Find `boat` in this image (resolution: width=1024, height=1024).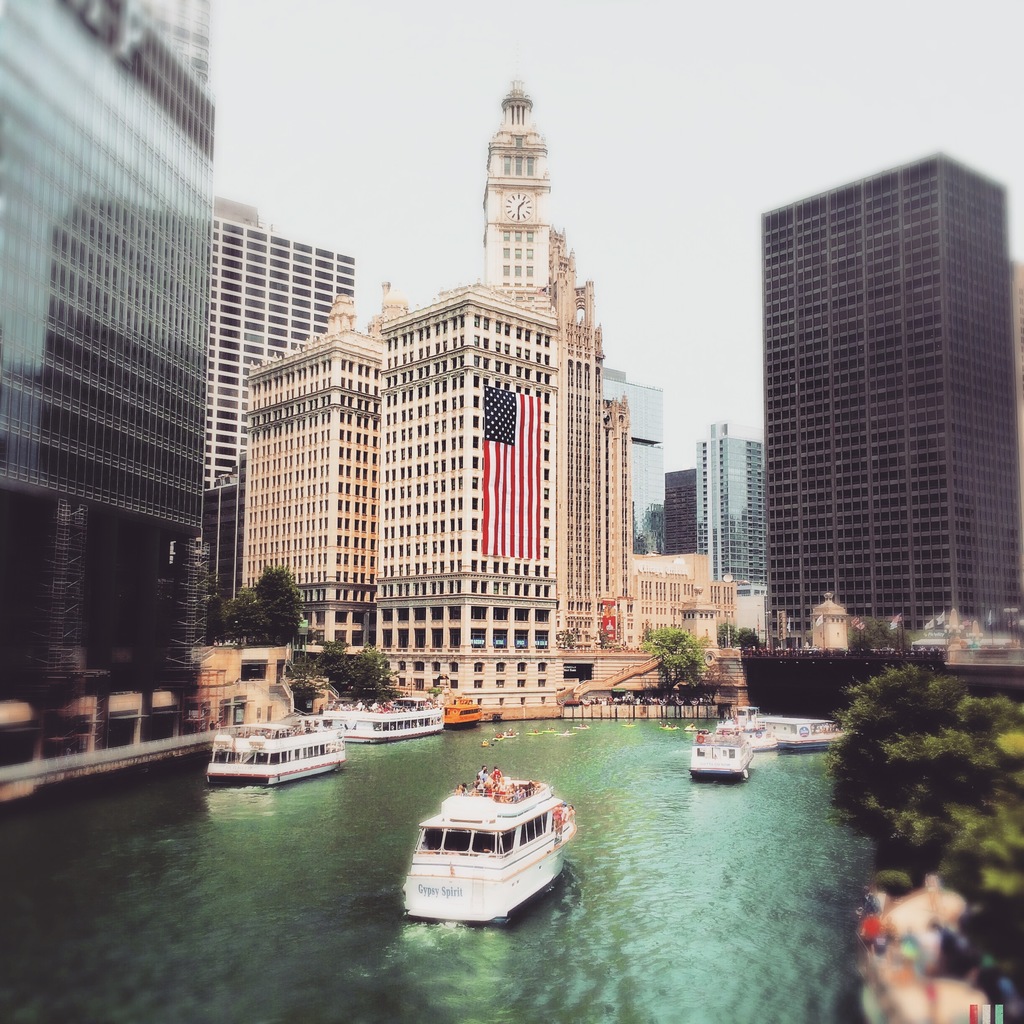
197/721/340/795.
